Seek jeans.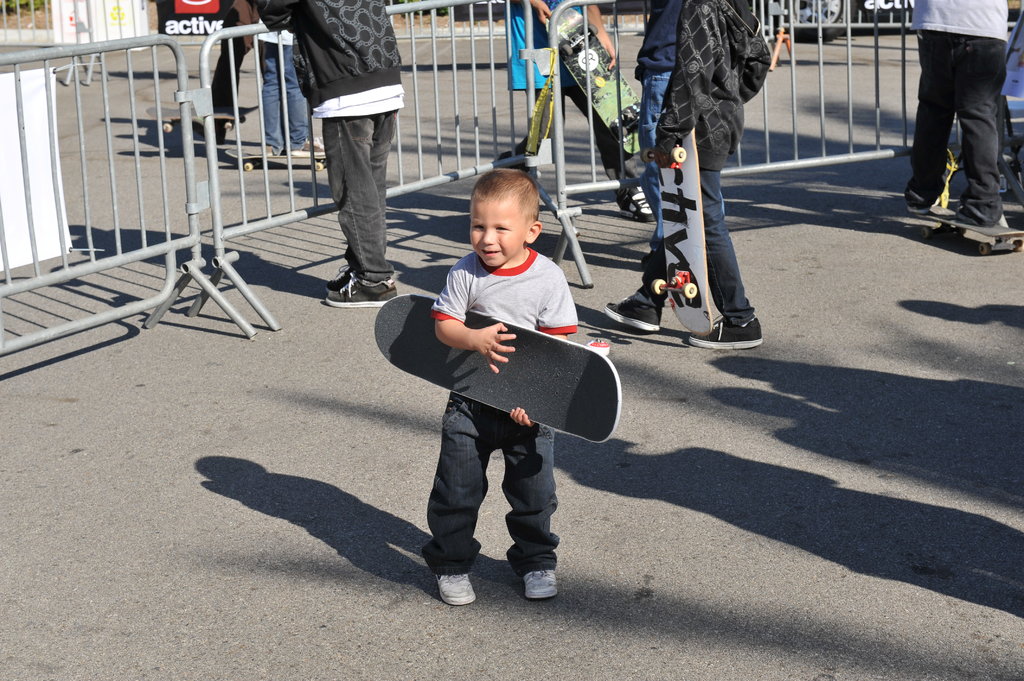
Rect(417, 393, 576, 587).
